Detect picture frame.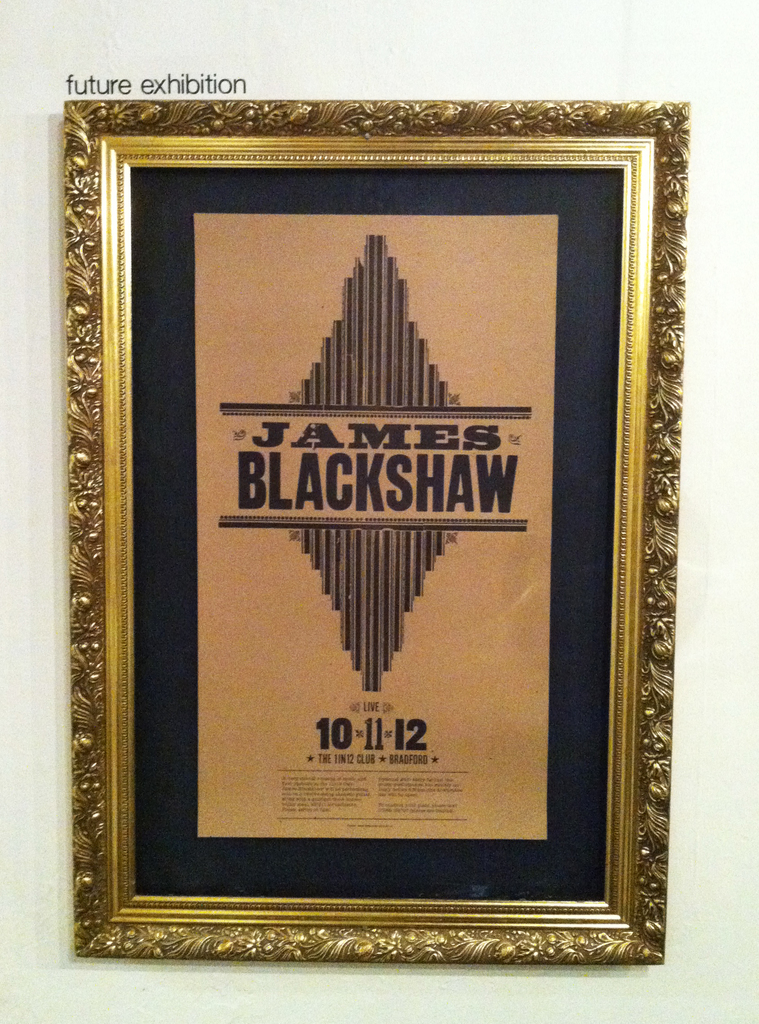
Detected at bbox=[67, 100, 688, 960].
